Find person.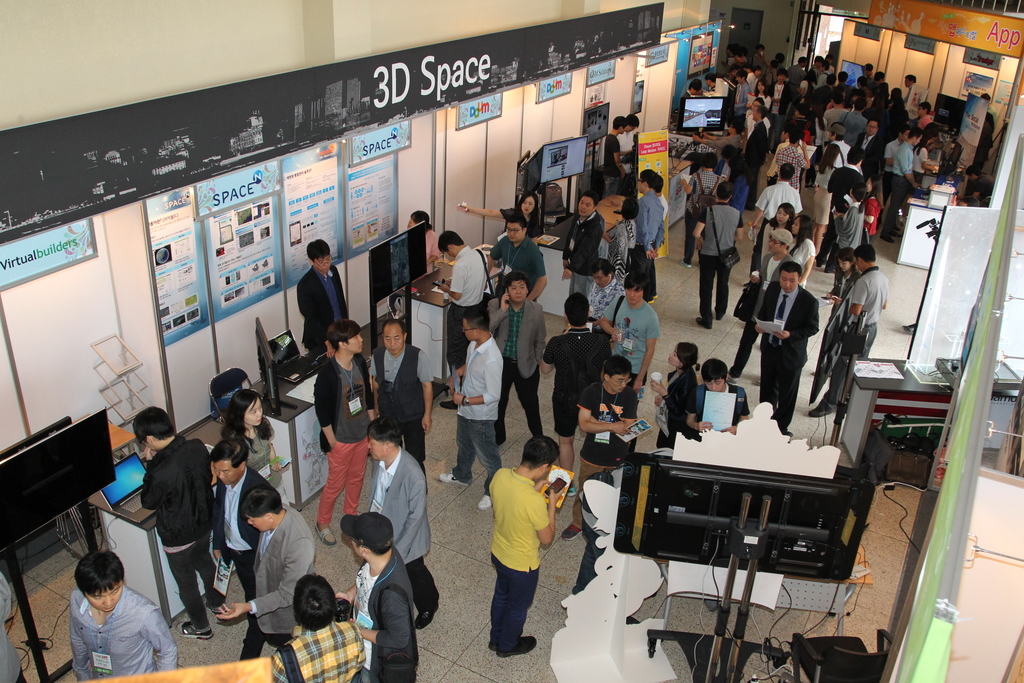
752, 168, 800, 233.
